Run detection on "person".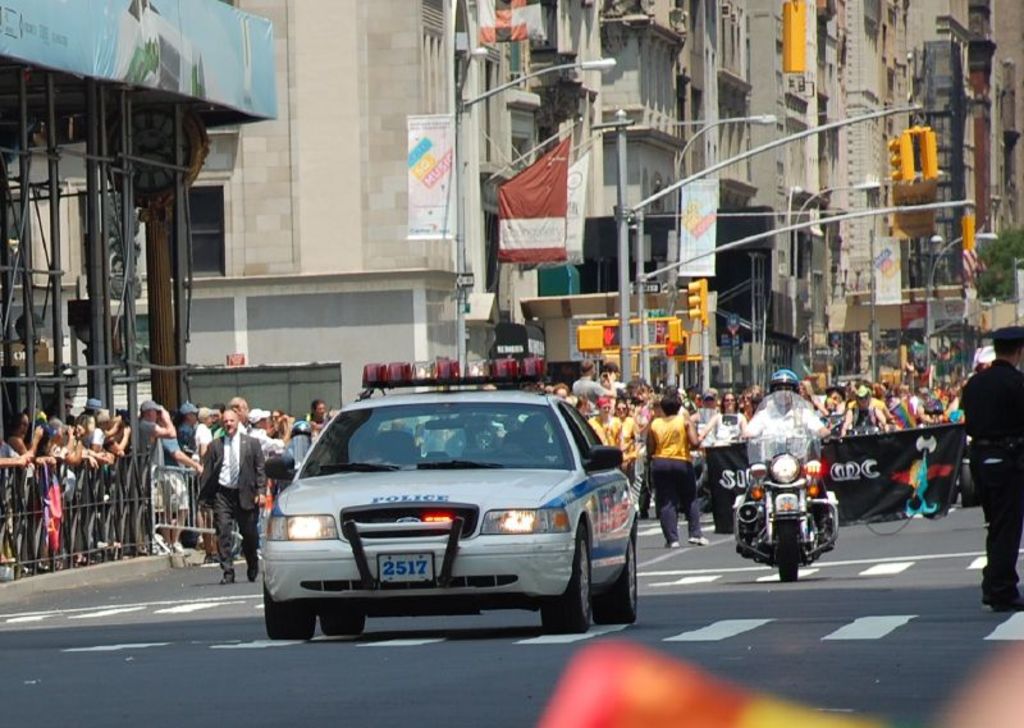
Result: [left=699, top=386, right=748, bottom=535].
